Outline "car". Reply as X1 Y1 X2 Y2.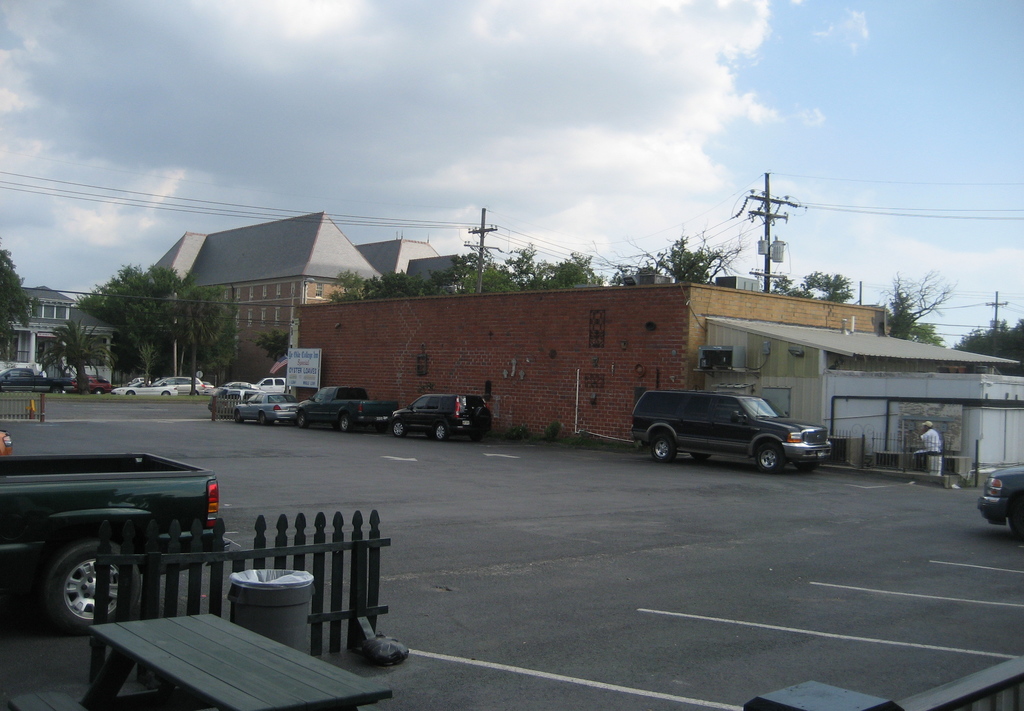
62 378 115 388.
